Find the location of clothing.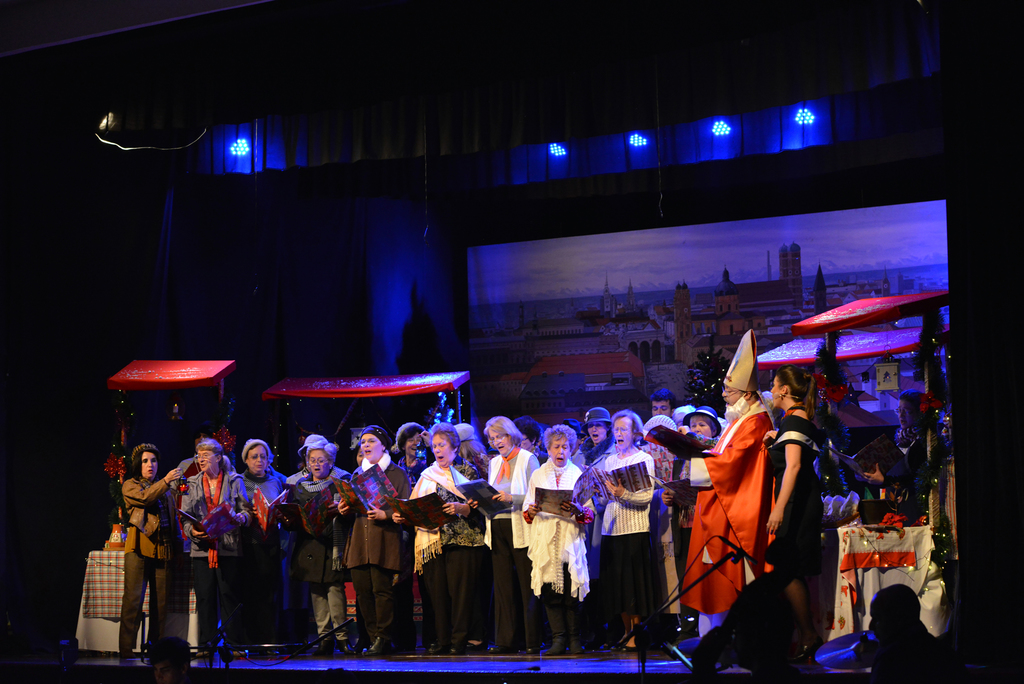
Location: rect(413, 462, 476, 653).
